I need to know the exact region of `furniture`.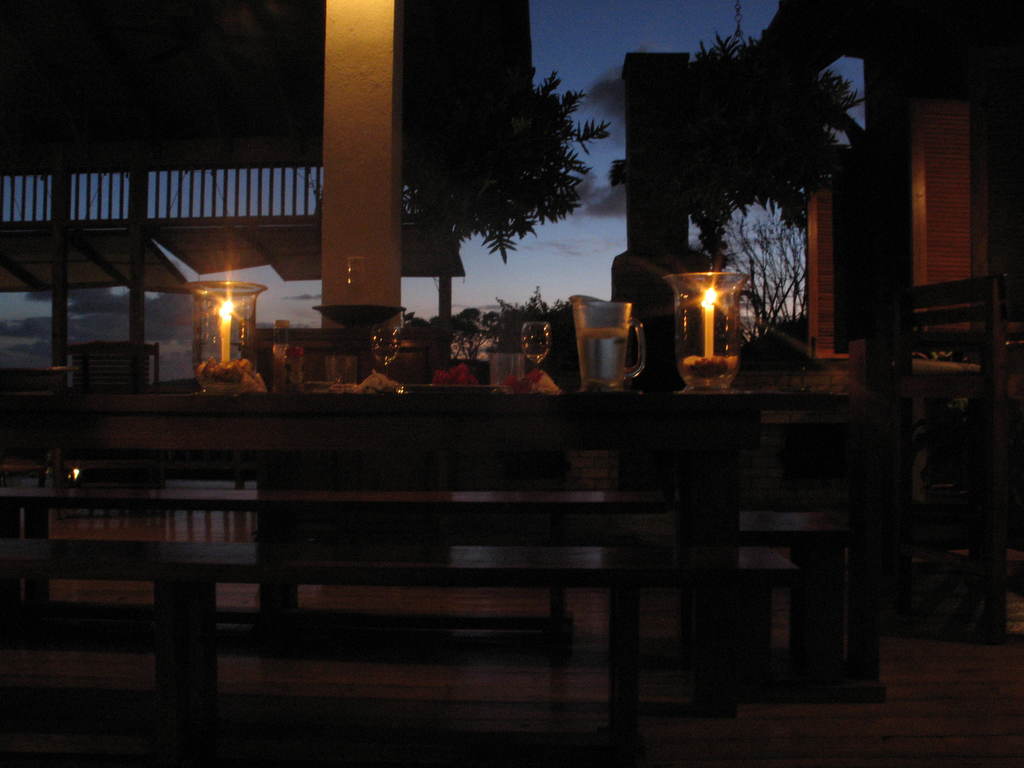
Region: bbox=[256, 328, 374, 552].
